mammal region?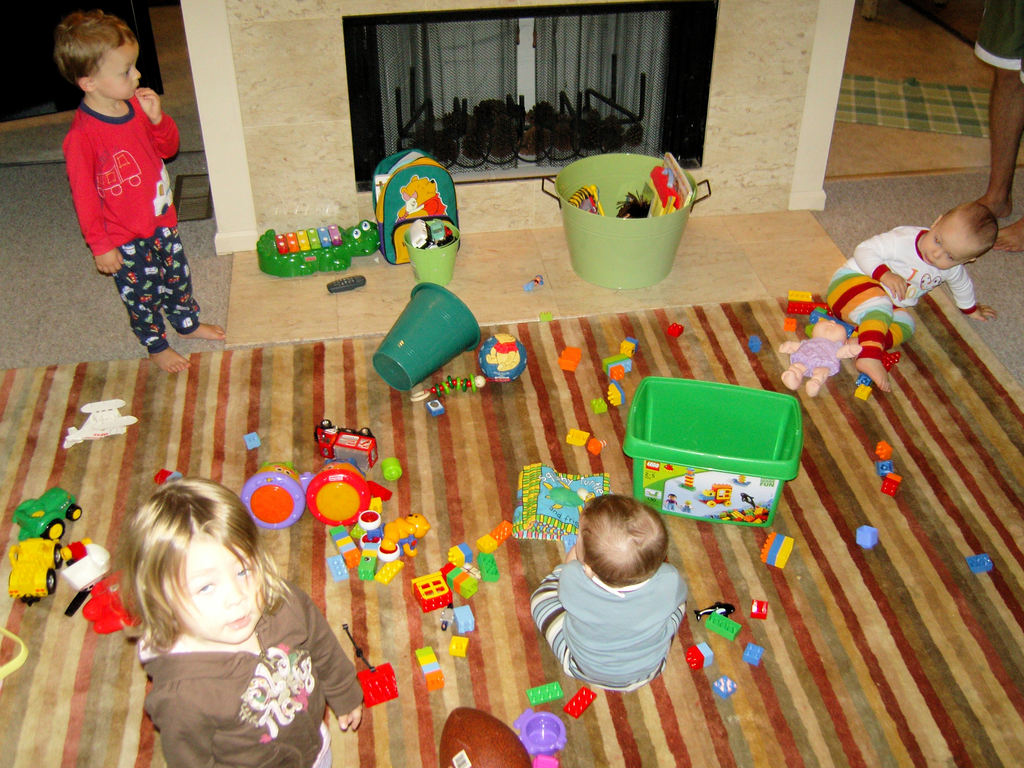
pyautogui.locateOnScreen(823, 199, 997, 392)
